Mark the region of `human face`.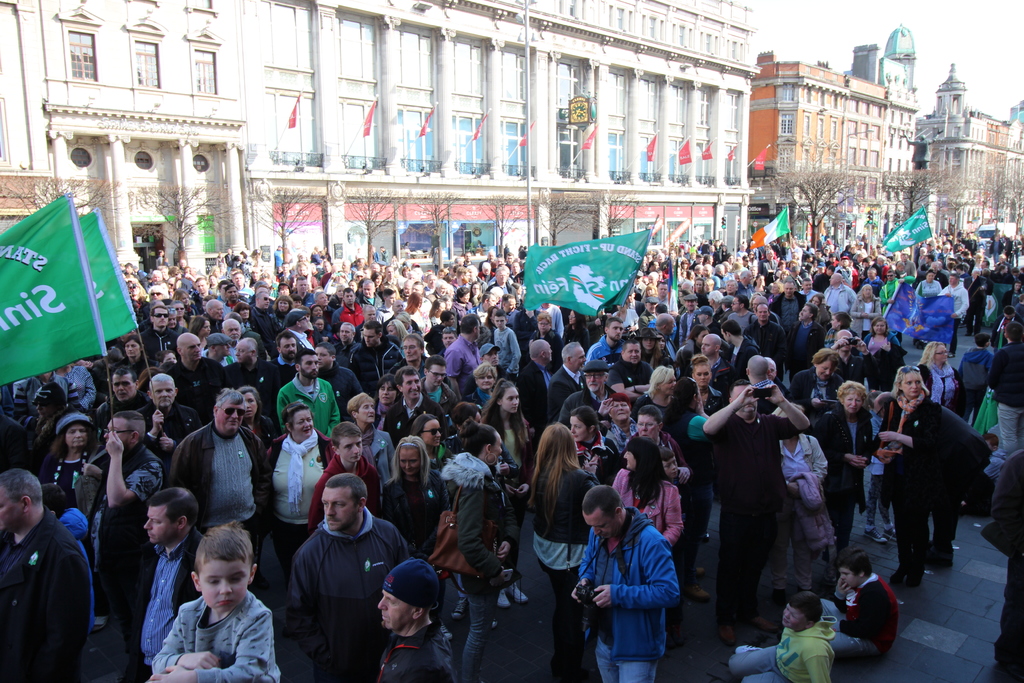
Region: x1=730 y1=297 x2=740 y2=311.
